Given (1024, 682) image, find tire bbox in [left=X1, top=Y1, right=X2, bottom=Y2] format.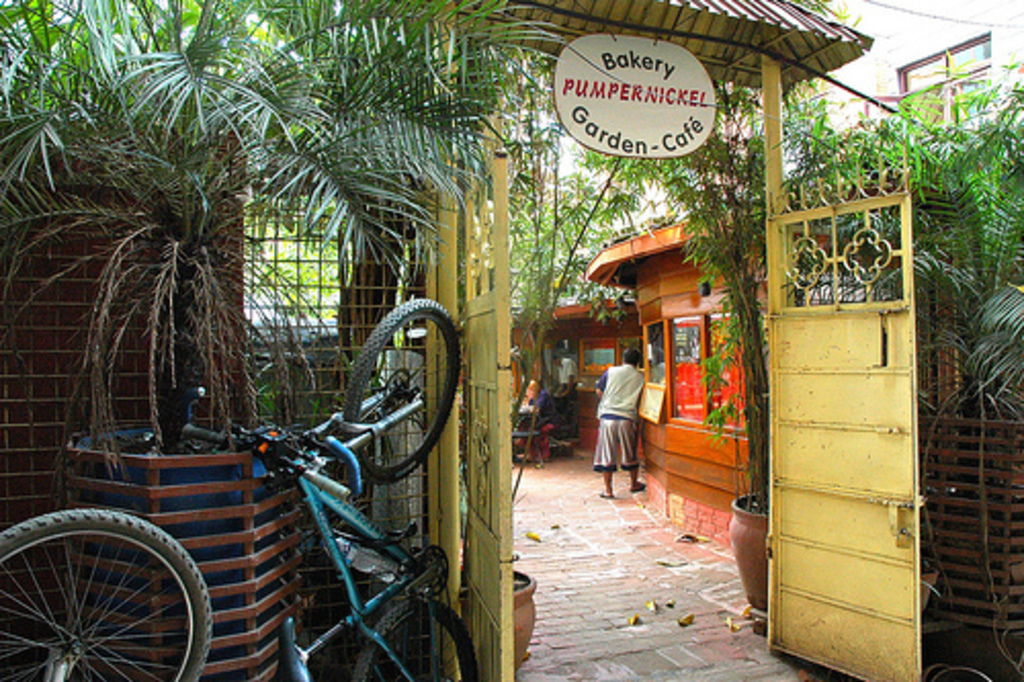
[left=352, top=596, right=473, bottom=680].
